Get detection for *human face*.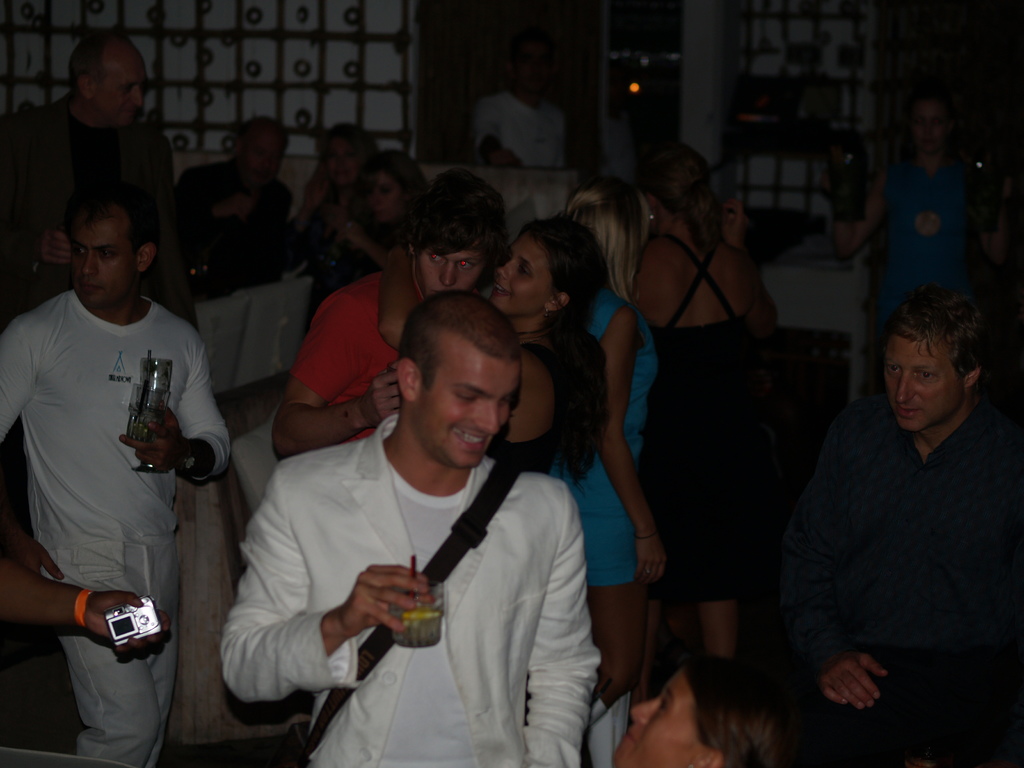
Detection: left=237, top=126, right=283, bottom=184.
